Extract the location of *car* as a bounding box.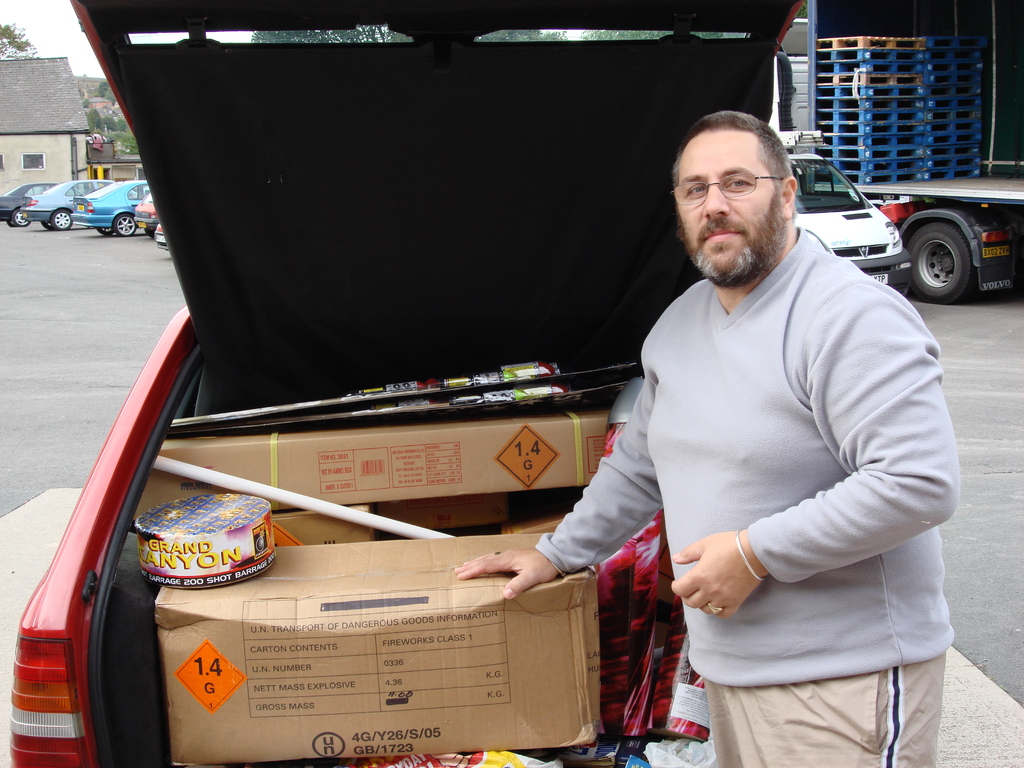
rect(5, 0, 807, 767).
